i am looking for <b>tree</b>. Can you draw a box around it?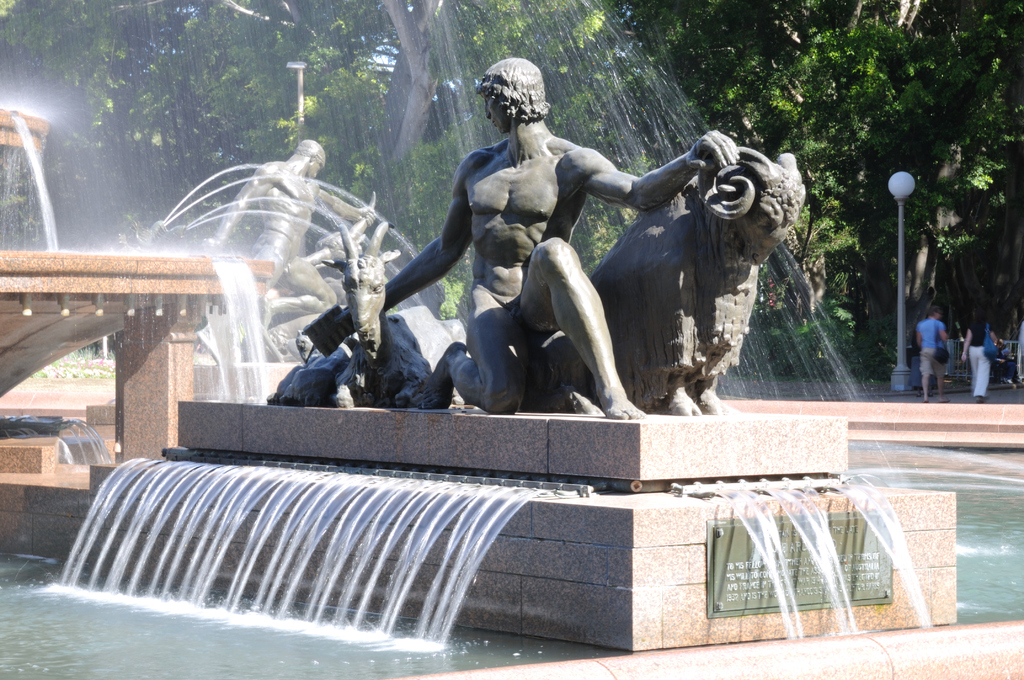
Sure, the bounding box is 351 0 482 226.
